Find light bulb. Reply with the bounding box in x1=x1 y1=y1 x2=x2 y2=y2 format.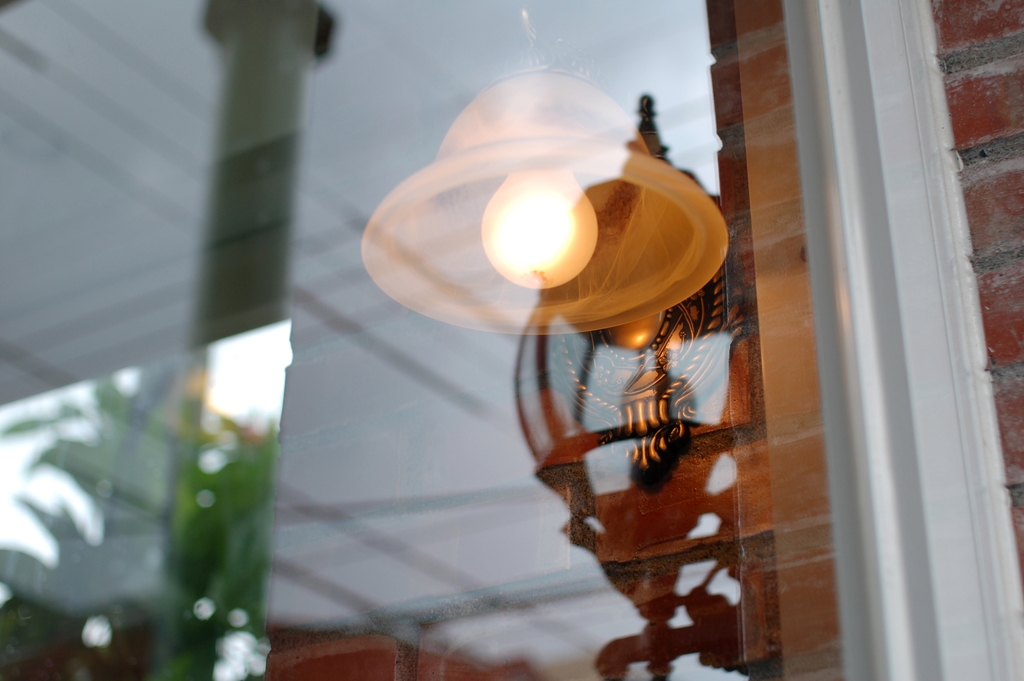
x1=489 y1=165 x2=601 y2=305.
